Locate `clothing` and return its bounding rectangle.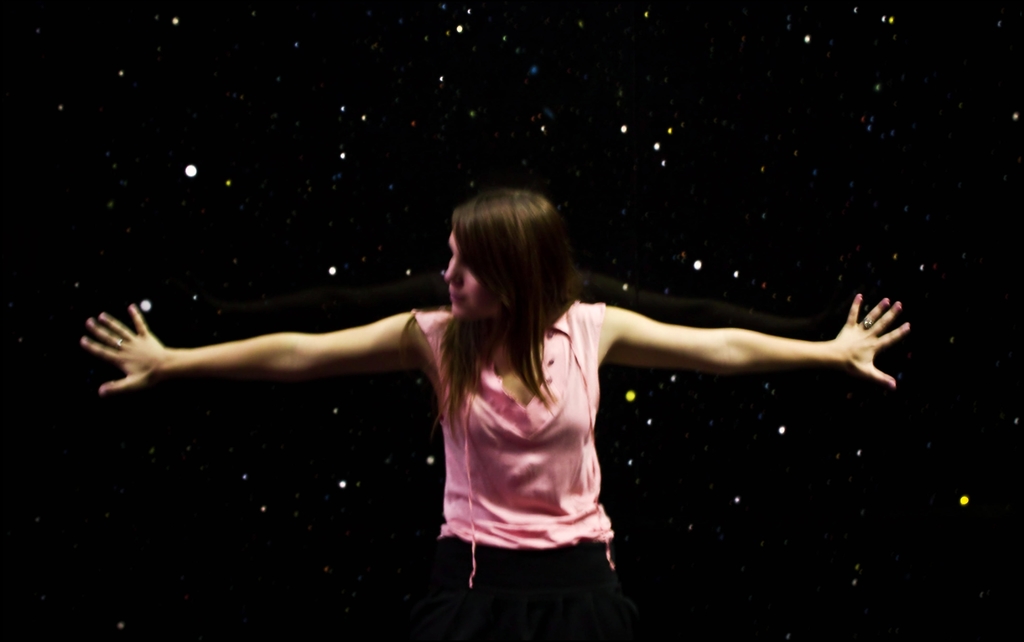
bbox(393, 271, 657, 601).
